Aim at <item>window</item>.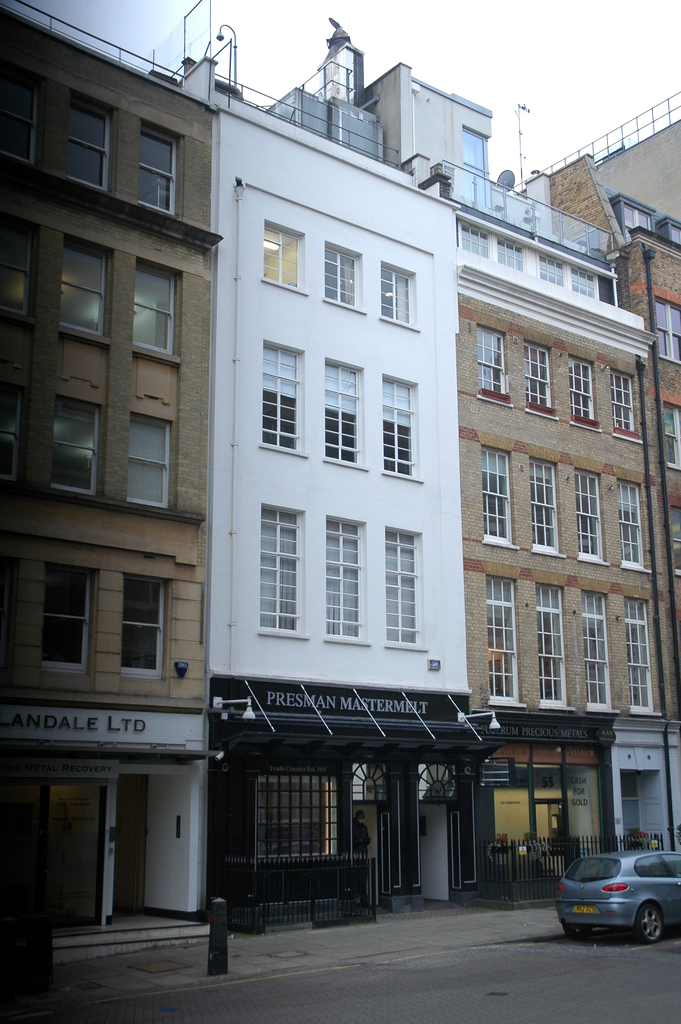
Aimed at [382, 383, 420, 476].
